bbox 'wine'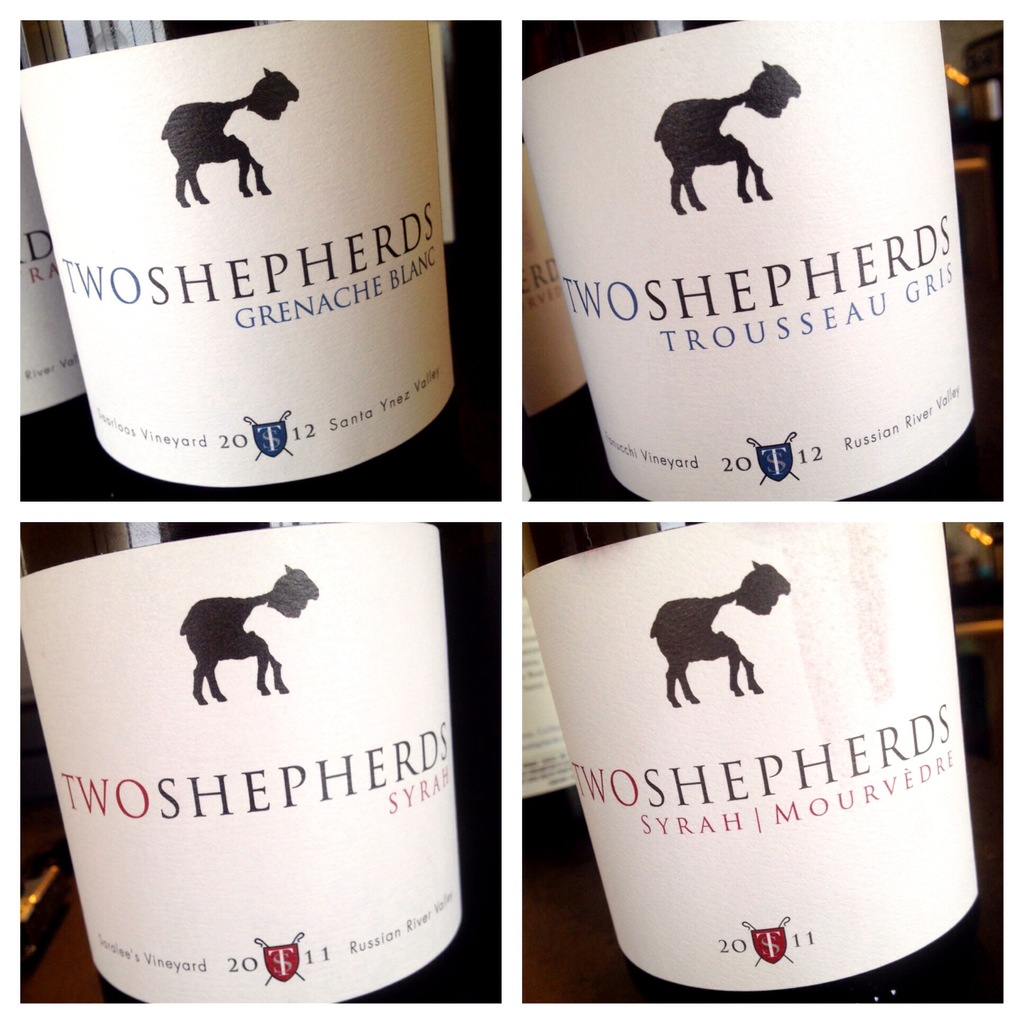
left=22, top=29, right=120, bottom=489
